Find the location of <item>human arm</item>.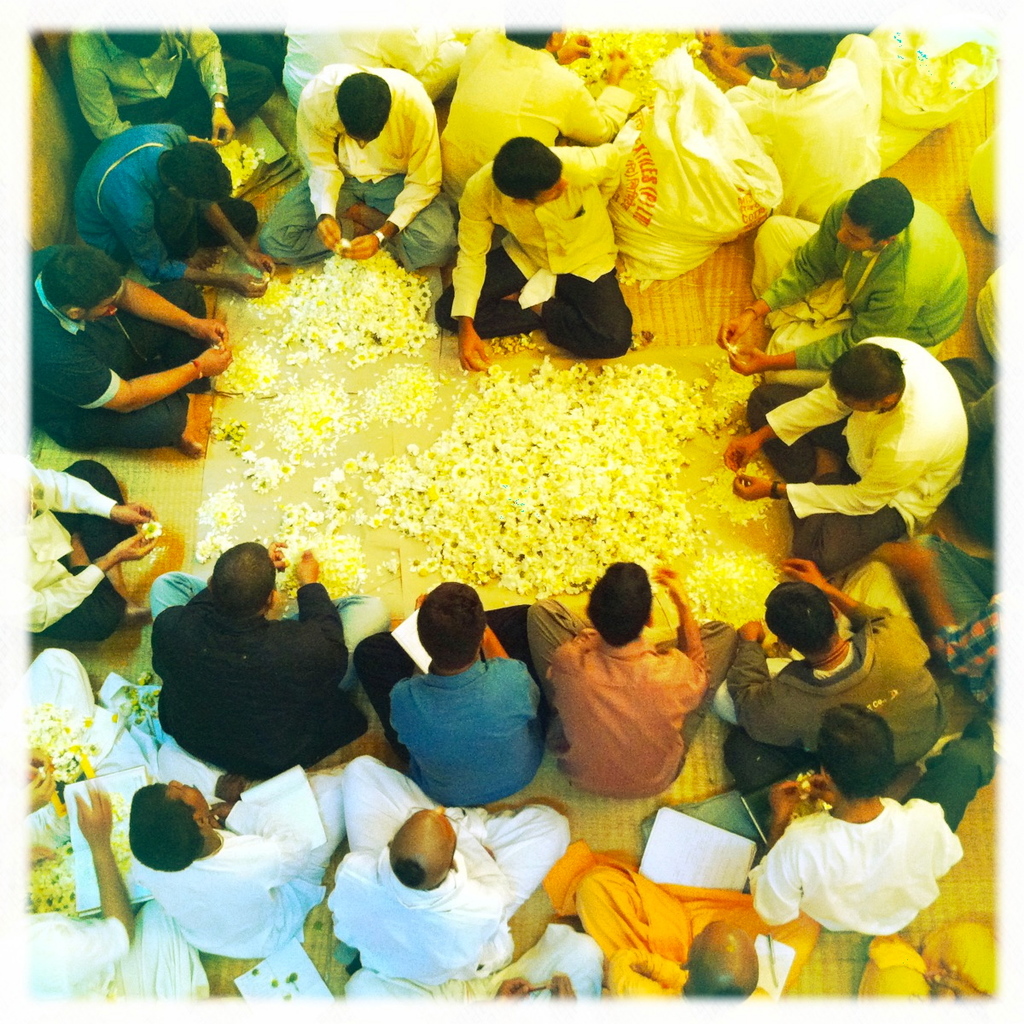
Location: {"x1": 719, "y1": 385, "x2": 852, "y2": 473}.
